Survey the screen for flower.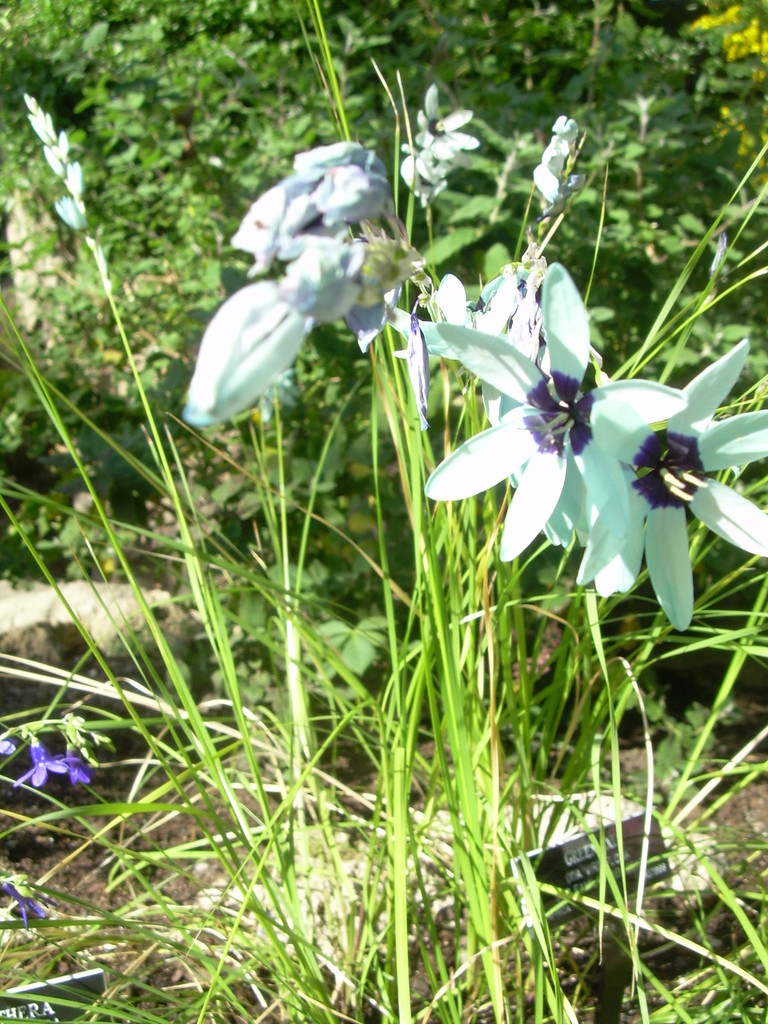
Survey found: (538, 114, 610, 212).
